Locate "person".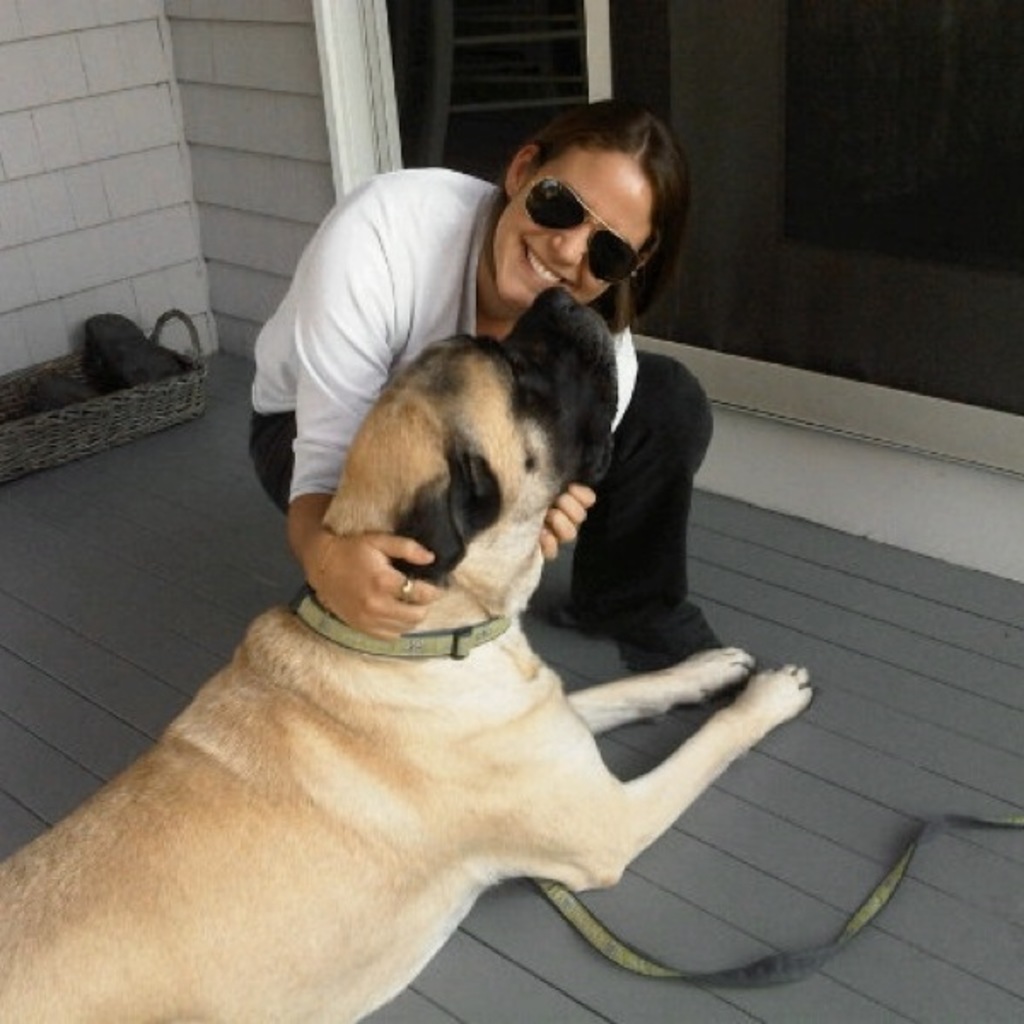
Bounding box: Rect(246, 96, 732, 660).
